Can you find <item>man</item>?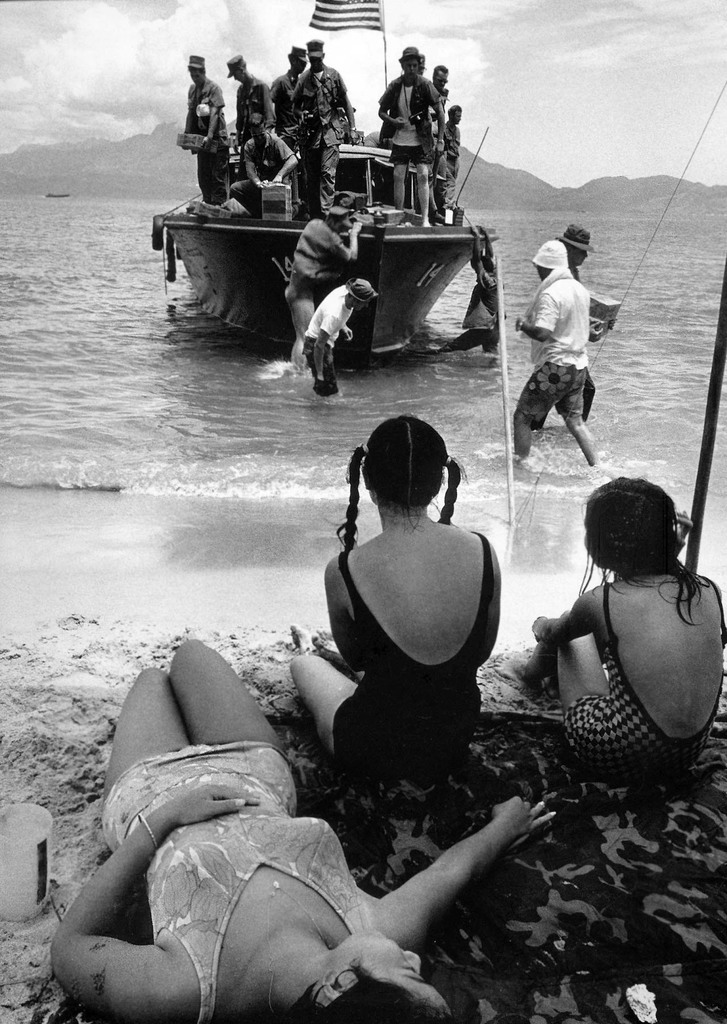
Yes, bounding box: (left=550, top=219, right=598, bottom=429).
